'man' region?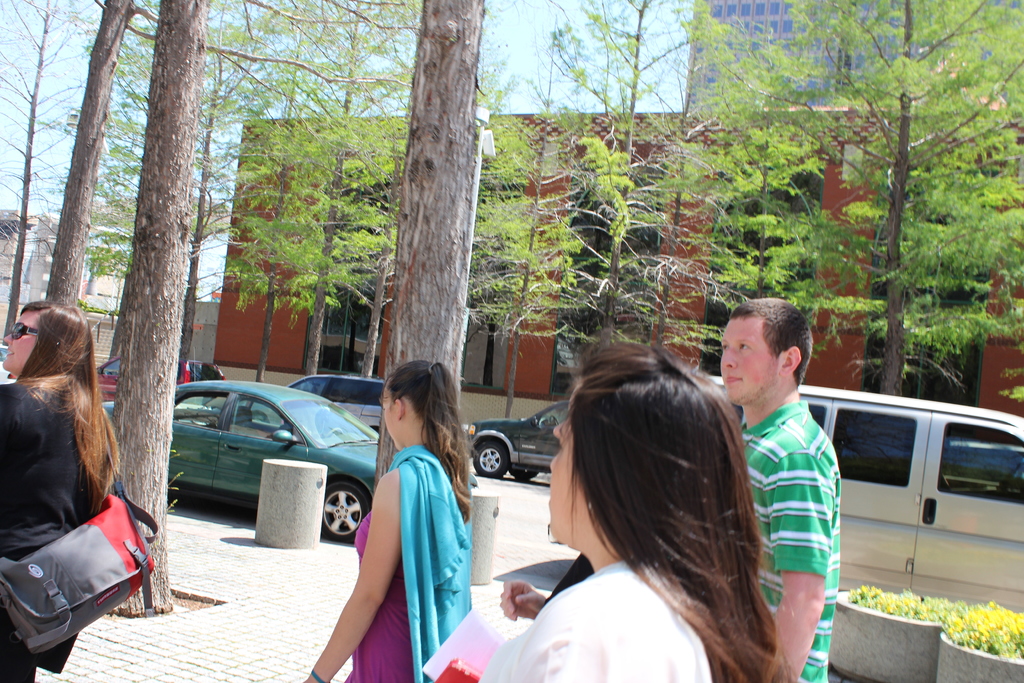
<box>736,306,860,661</box>
